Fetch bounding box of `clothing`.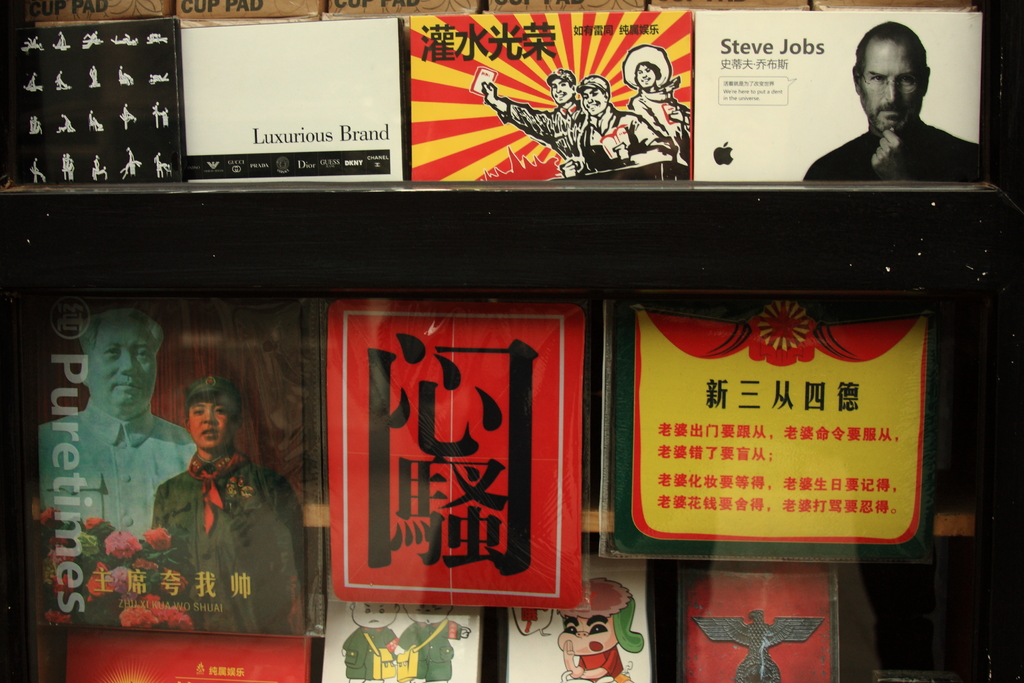
Bbox: select_region(797, 115, 981, 181).
